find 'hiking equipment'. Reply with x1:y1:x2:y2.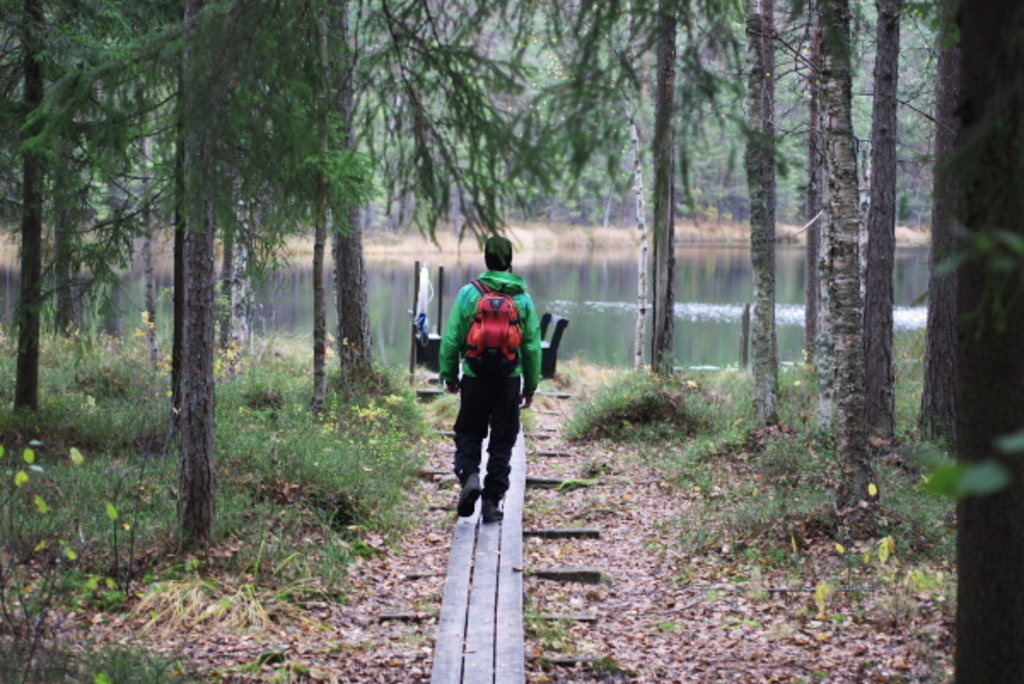
463:278:526:379.
